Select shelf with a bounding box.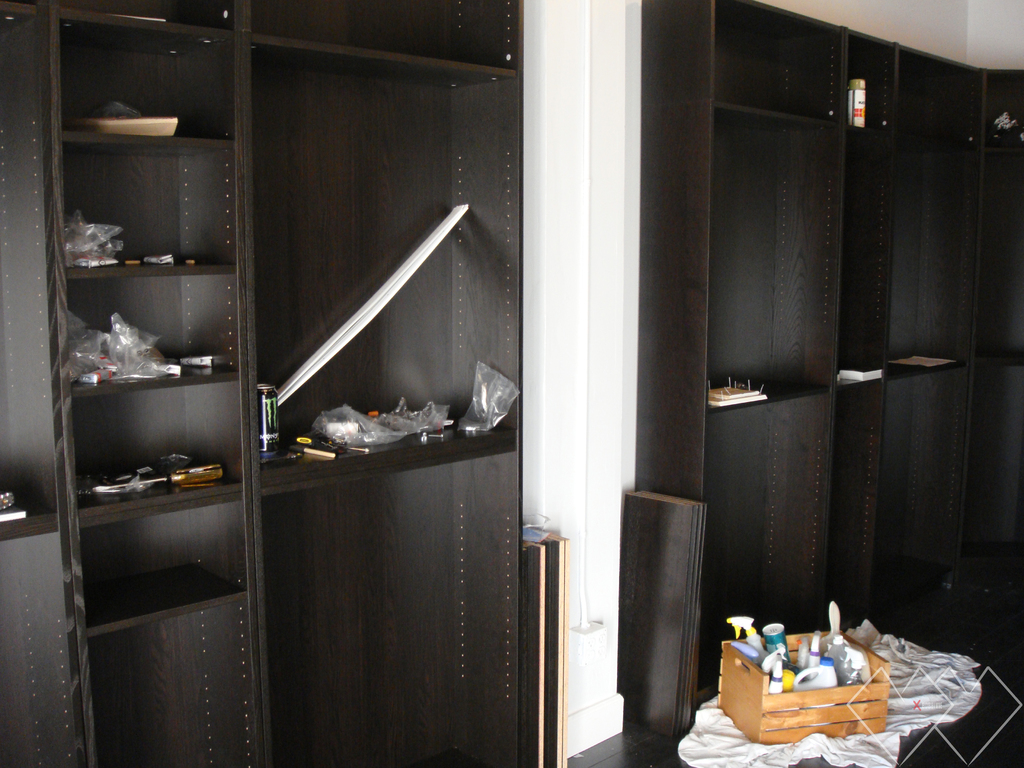
crop(48, 132, 239, 276).
